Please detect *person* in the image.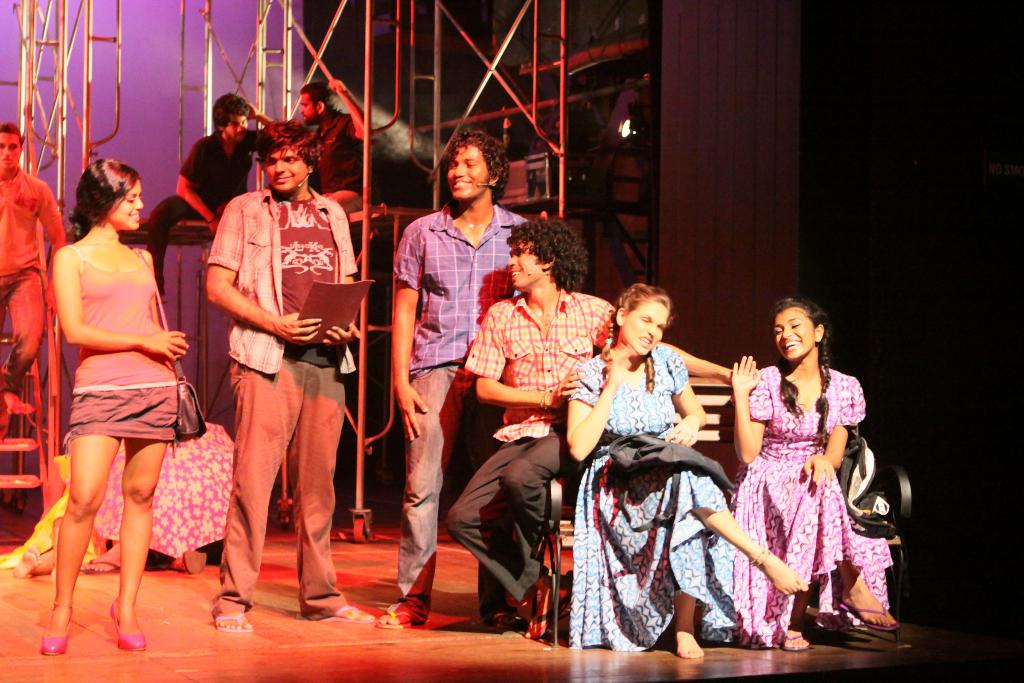
{"left": 40, "top": 158, "right": 189, "bottom": 655}.
